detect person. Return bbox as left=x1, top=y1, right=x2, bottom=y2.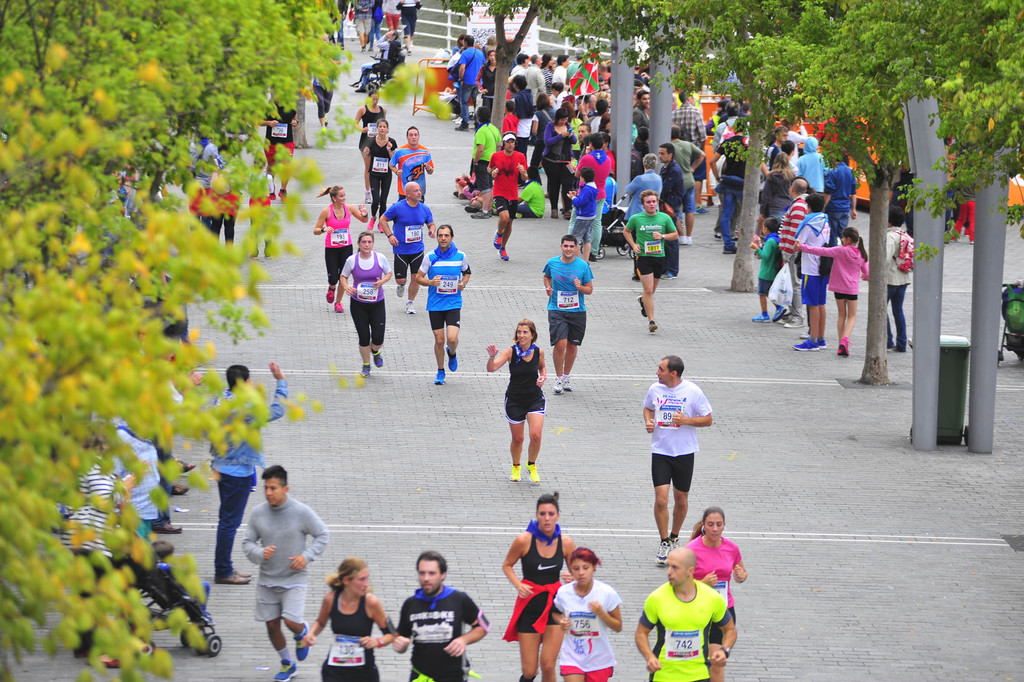
left=508, top=76, right=538, bottom=143.
